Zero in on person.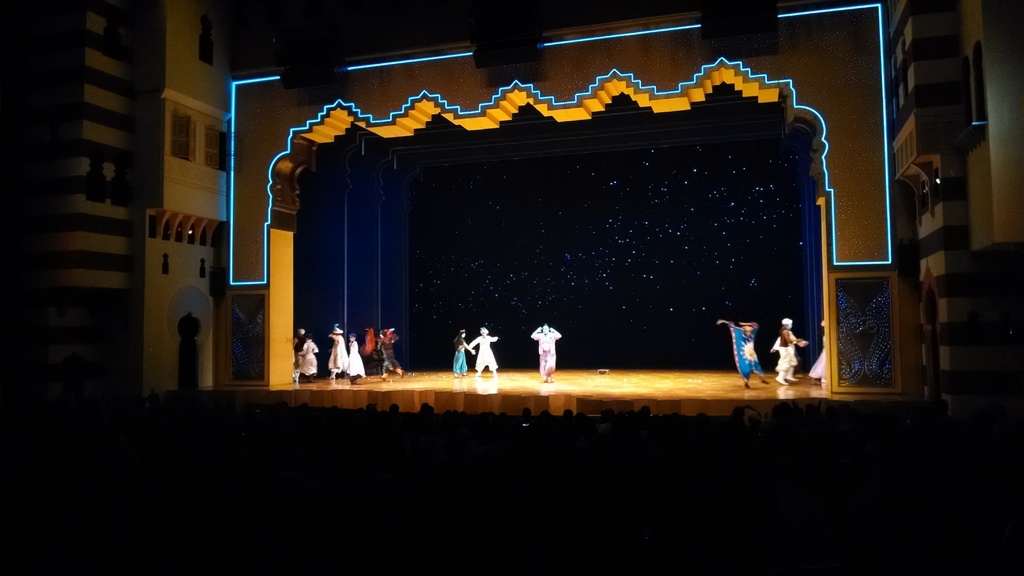
Zeroed in: [455,330,476,378].
